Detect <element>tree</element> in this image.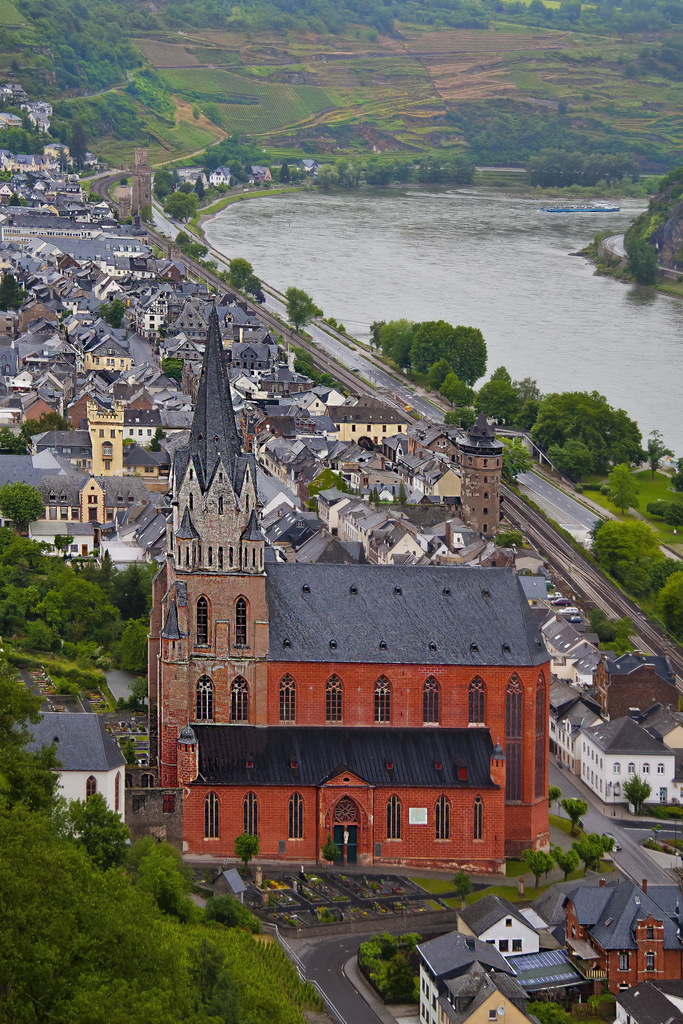
Detection: {"left": 571, "top": 837, "right": 609, "bottom": 870}.
